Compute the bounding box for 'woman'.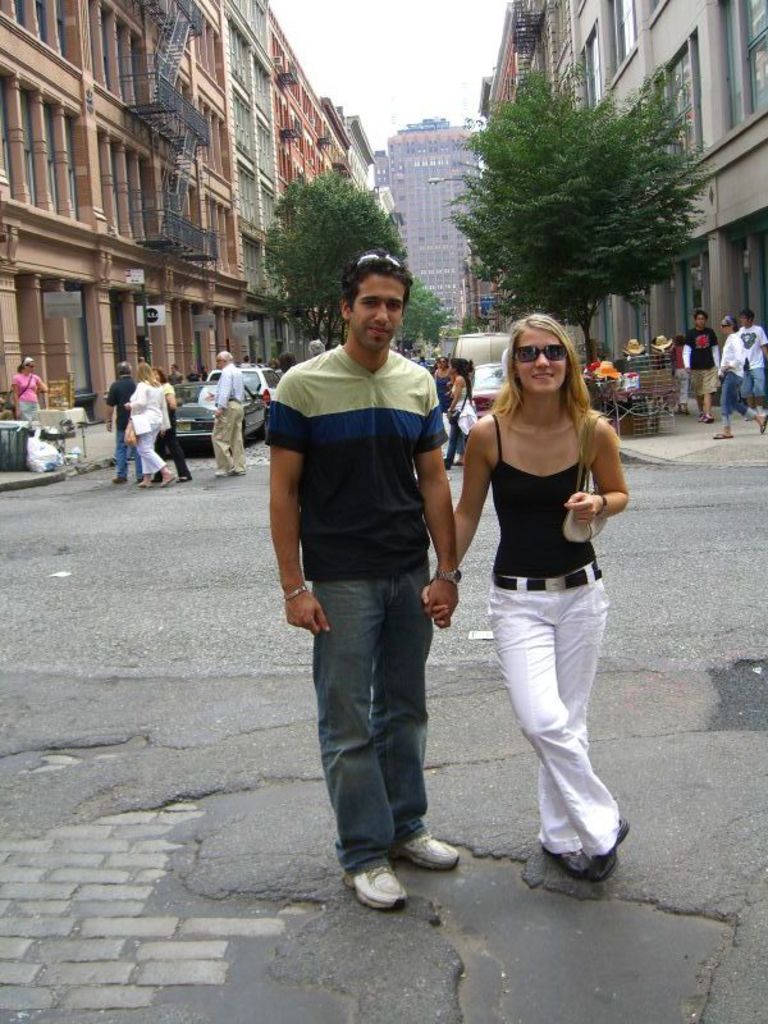
[x1=430, y1=355, x2=452, y2=403].
